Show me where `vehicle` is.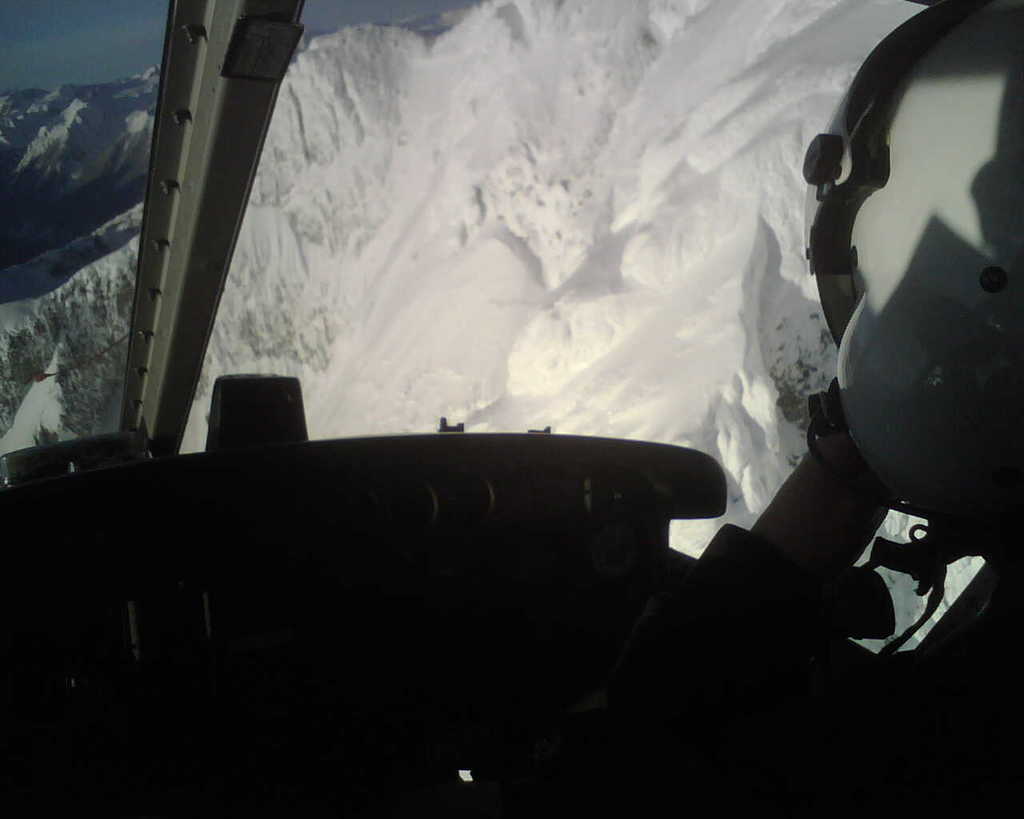
`vehicle` is at select_region(0, 0, 1023, 818).
